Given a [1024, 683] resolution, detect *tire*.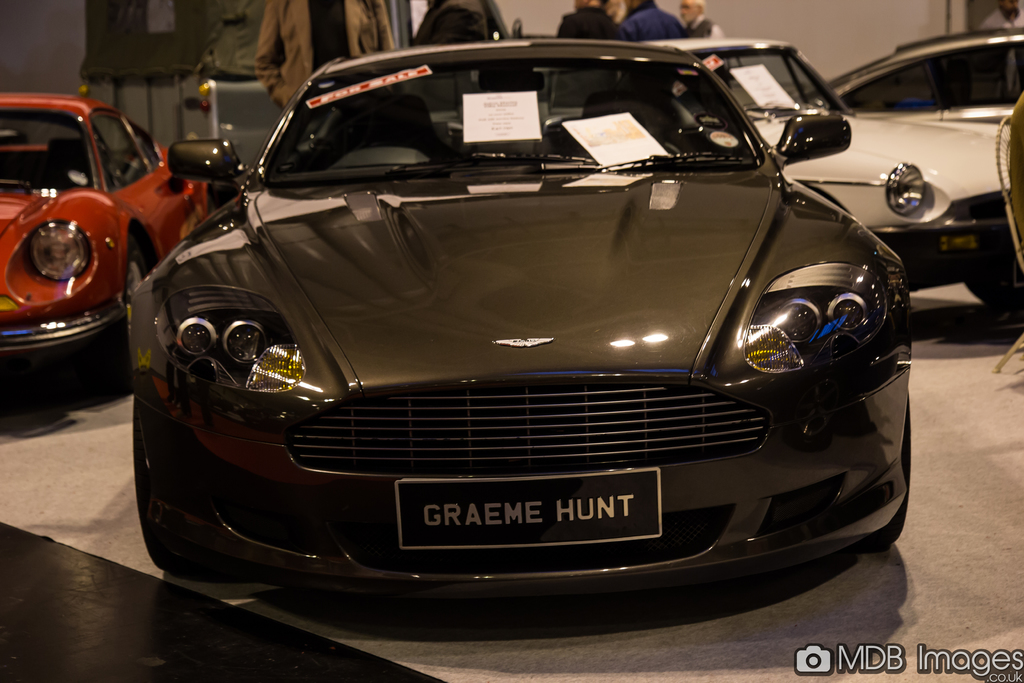
<region>124, 245, 148, 315</region>.
